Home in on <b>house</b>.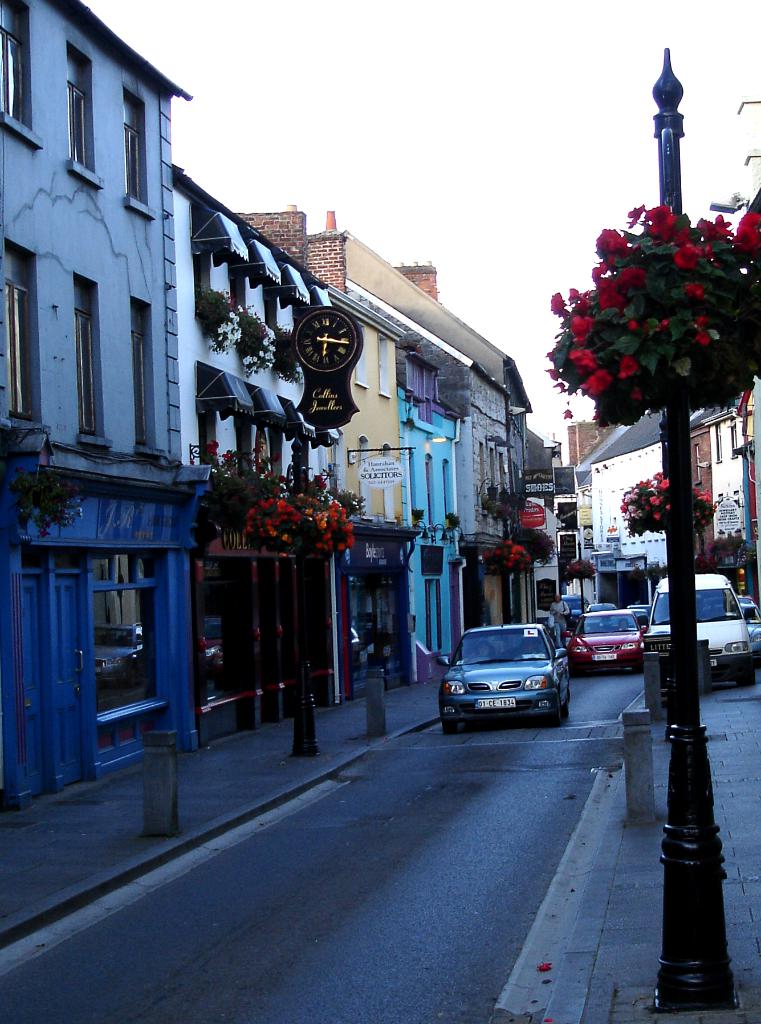
Homed in at 403, 299, 469, 643.
